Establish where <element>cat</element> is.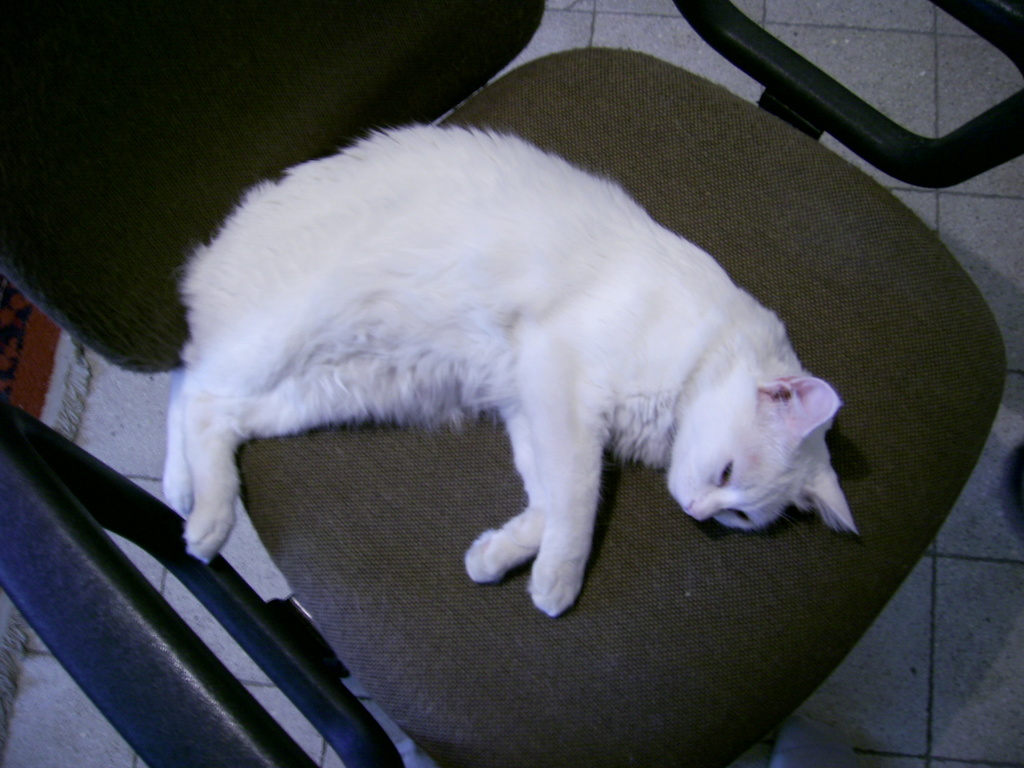
Established at 177 109 863 621.
